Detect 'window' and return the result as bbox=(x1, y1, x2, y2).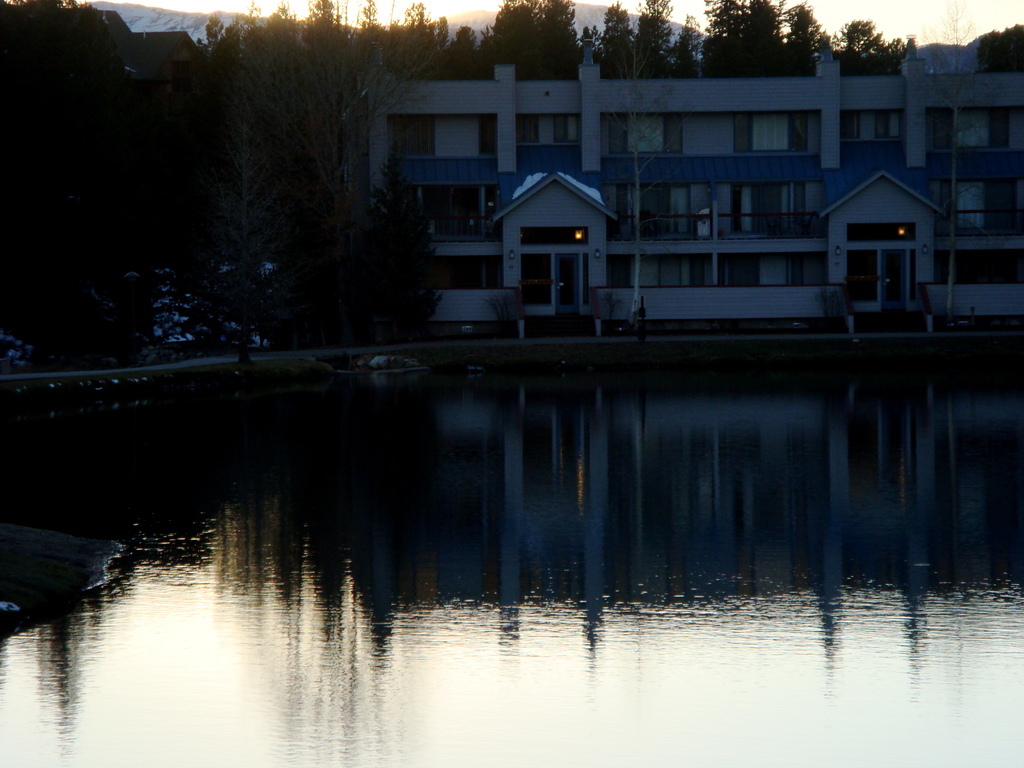
bbox=(871, 109, 907, 138).
